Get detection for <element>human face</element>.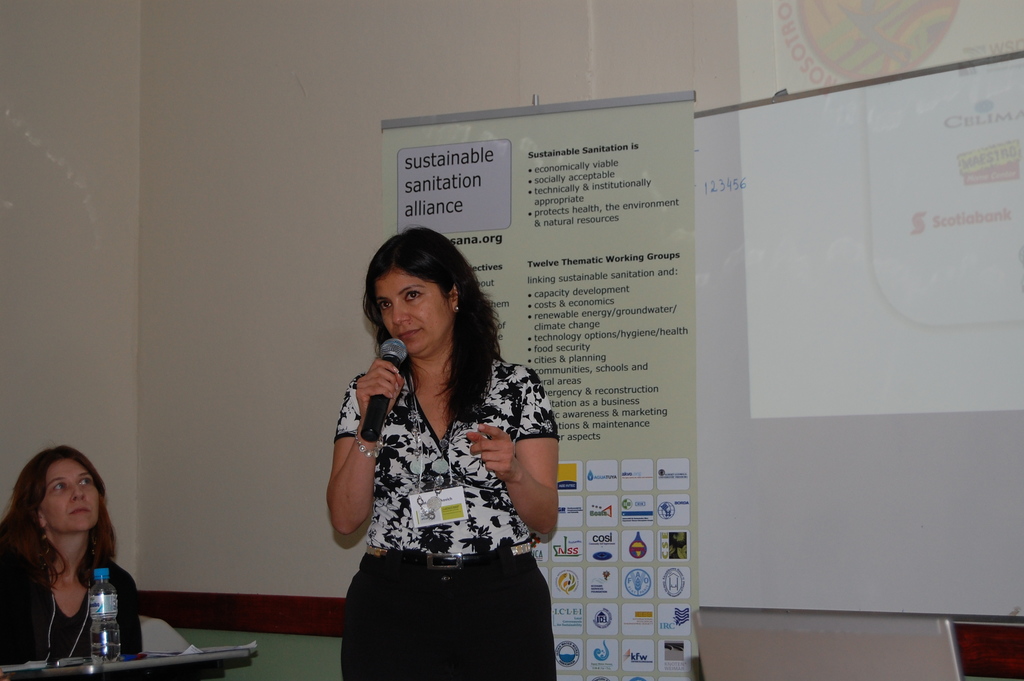
Detection: {"x1": 39, "y1": 448, "x2": 102, "y2": 529}.
